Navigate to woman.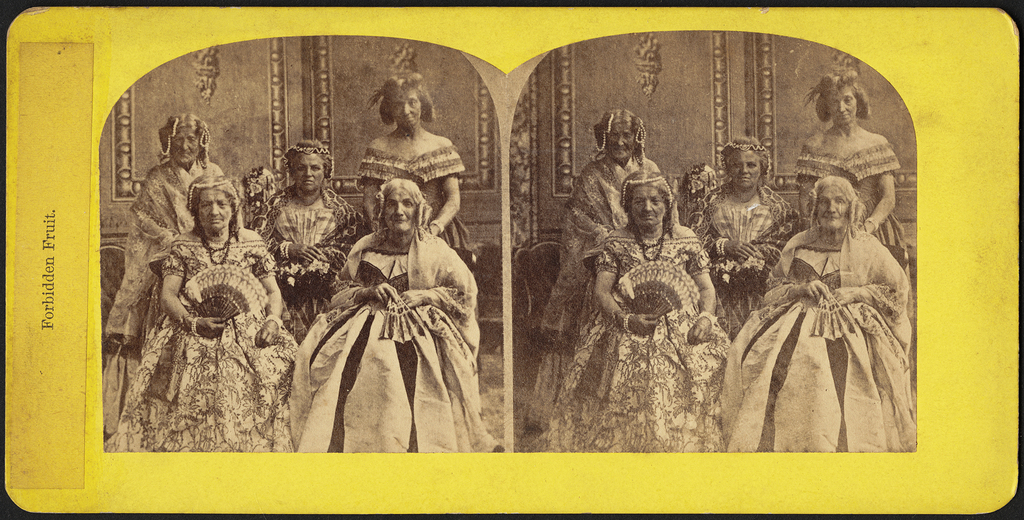
Navigation target: [x1=690, y1=133, x2=803, y2=346].
